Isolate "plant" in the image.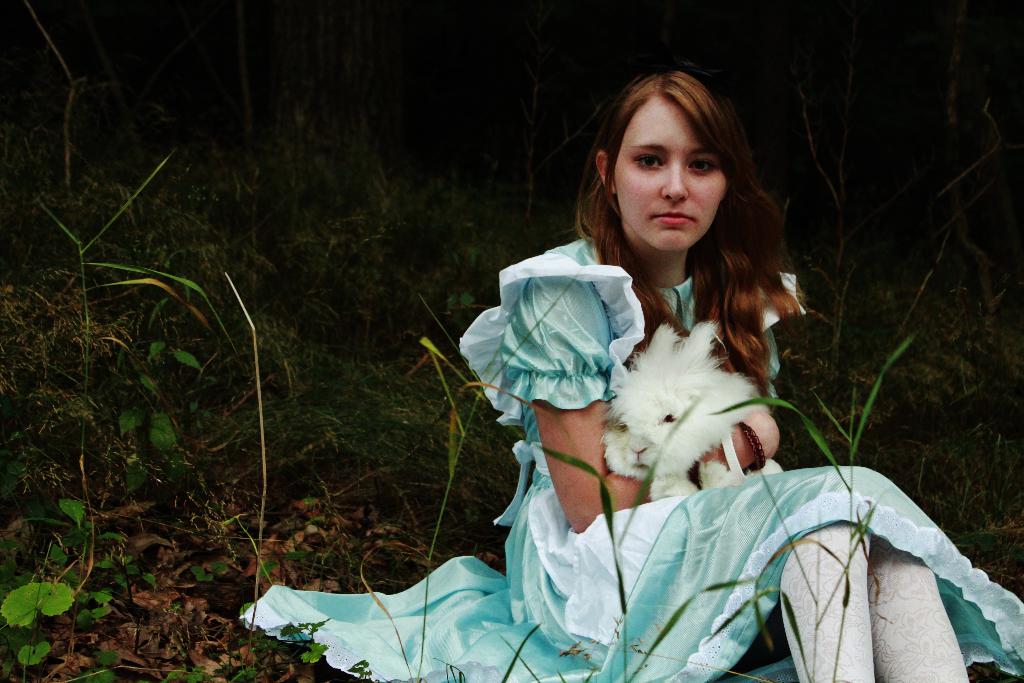
Isolated region: [83,555,161,612].
